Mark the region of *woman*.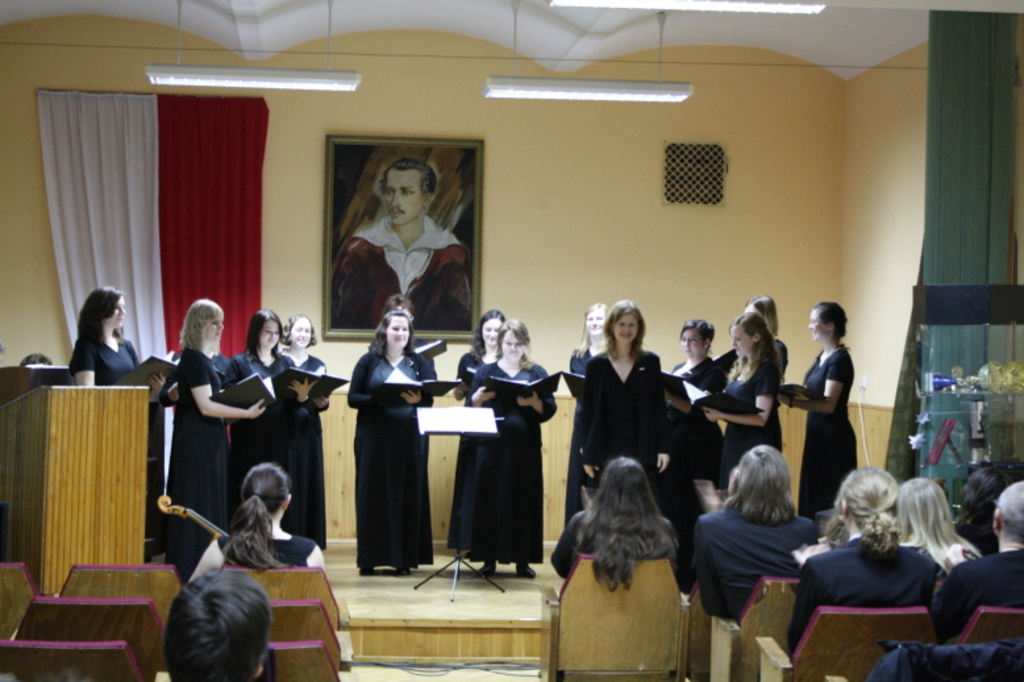
Region: {"x1": 782, "y1": 303, "x2": 856, "y2": 521}.
